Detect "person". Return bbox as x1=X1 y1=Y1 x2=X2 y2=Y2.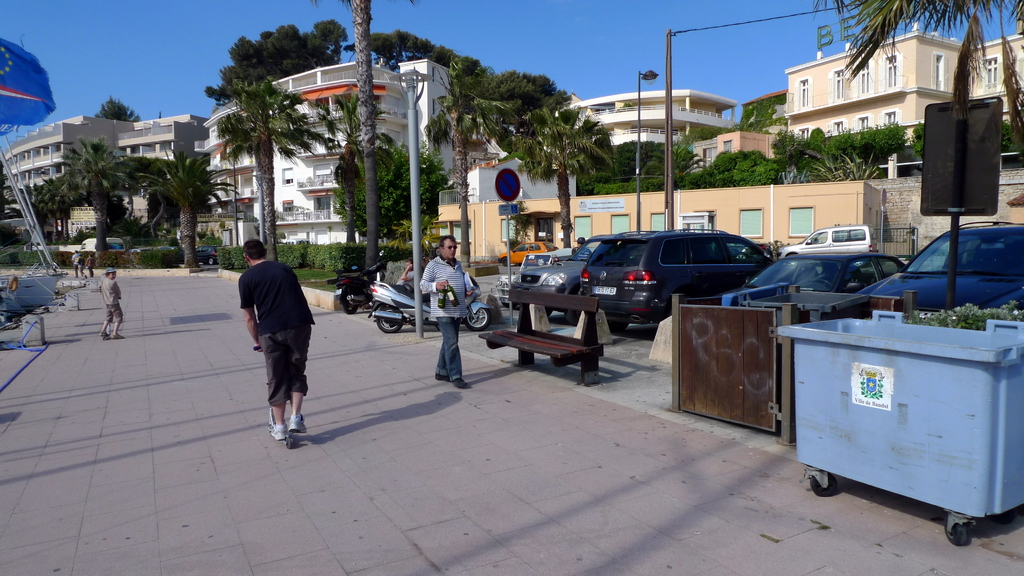
x1=397 y1=257 x2=424 y2=290.
